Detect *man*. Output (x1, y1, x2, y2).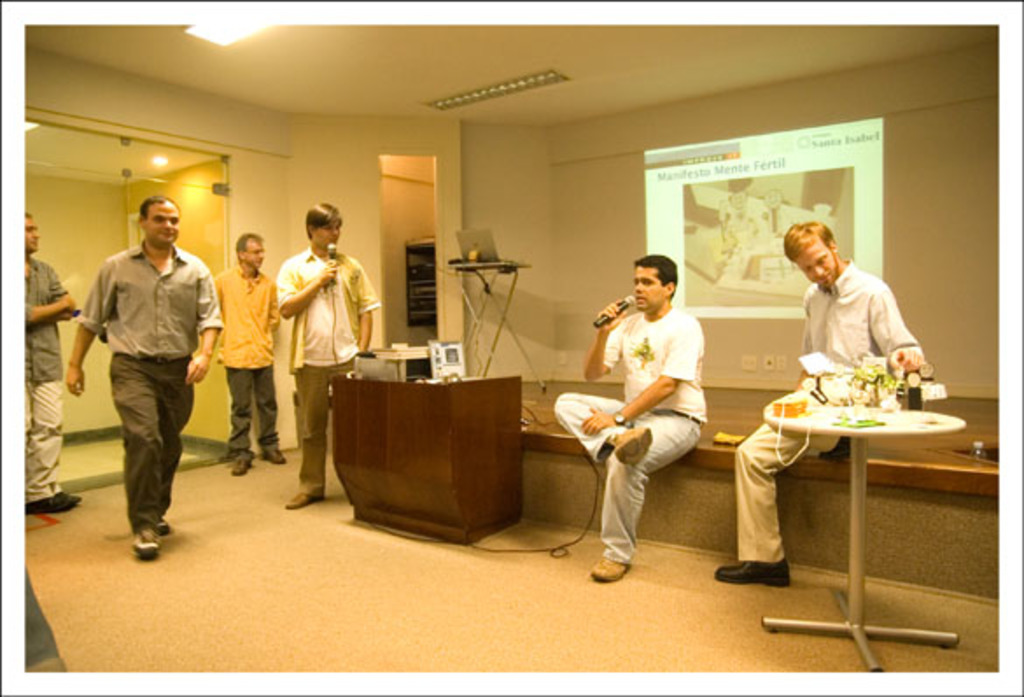
(23, 210, 82, 513).
